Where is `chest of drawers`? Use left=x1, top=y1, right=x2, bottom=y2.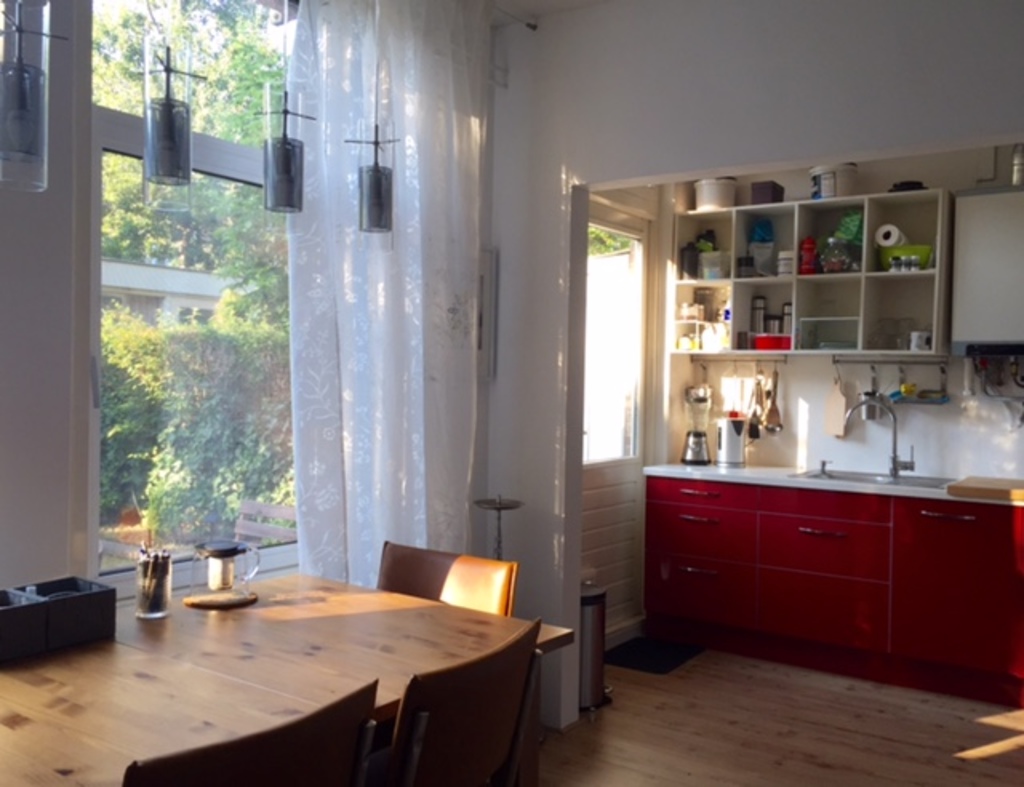
left=642, top=477, right=757, bottom=641.
